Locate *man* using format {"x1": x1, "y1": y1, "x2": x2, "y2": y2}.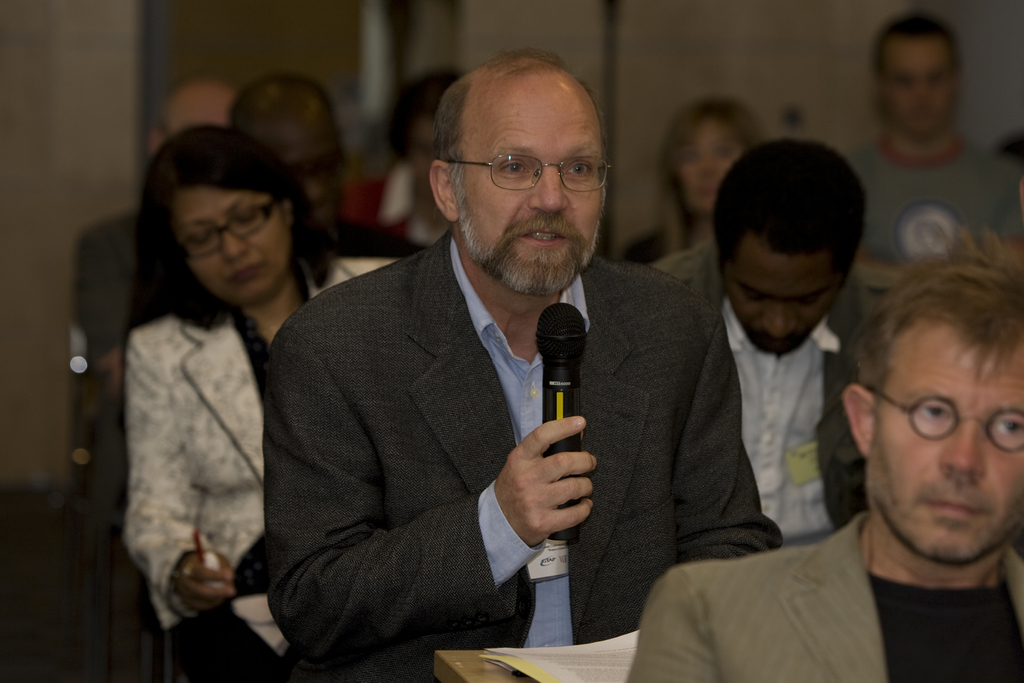
{"x1": 228, "y1": 72, "x2": 429, "y2": 262}.
